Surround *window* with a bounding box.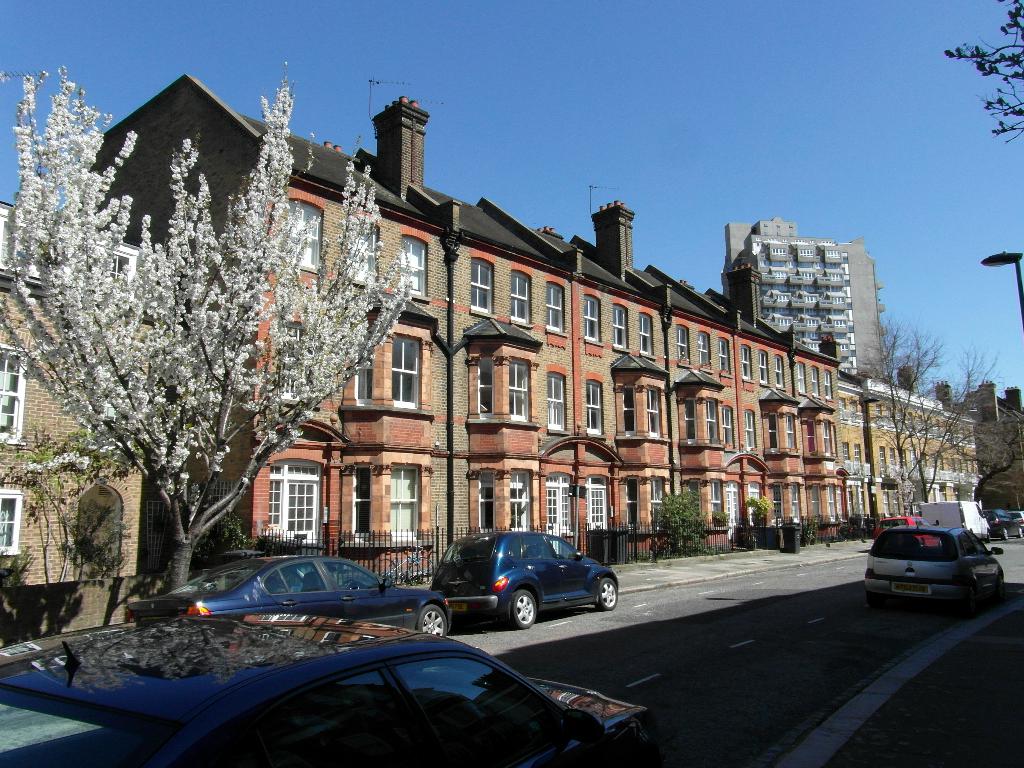
bbox(810, 362, 821, 403).
